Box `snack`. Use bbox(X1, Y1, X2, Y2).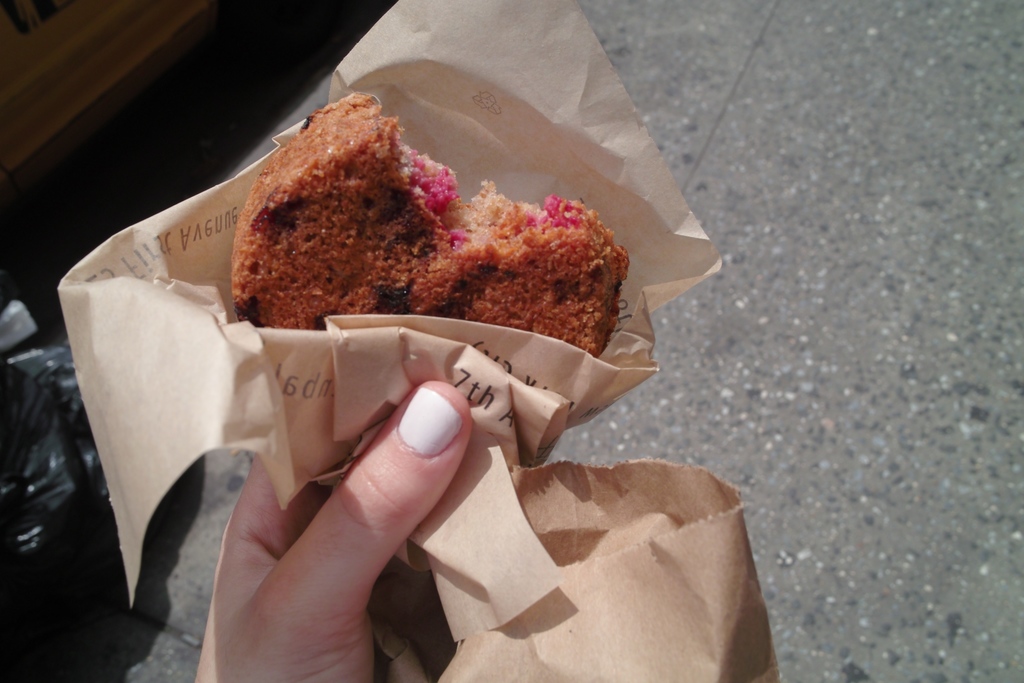
bbox(220, 89, 636, 360).
